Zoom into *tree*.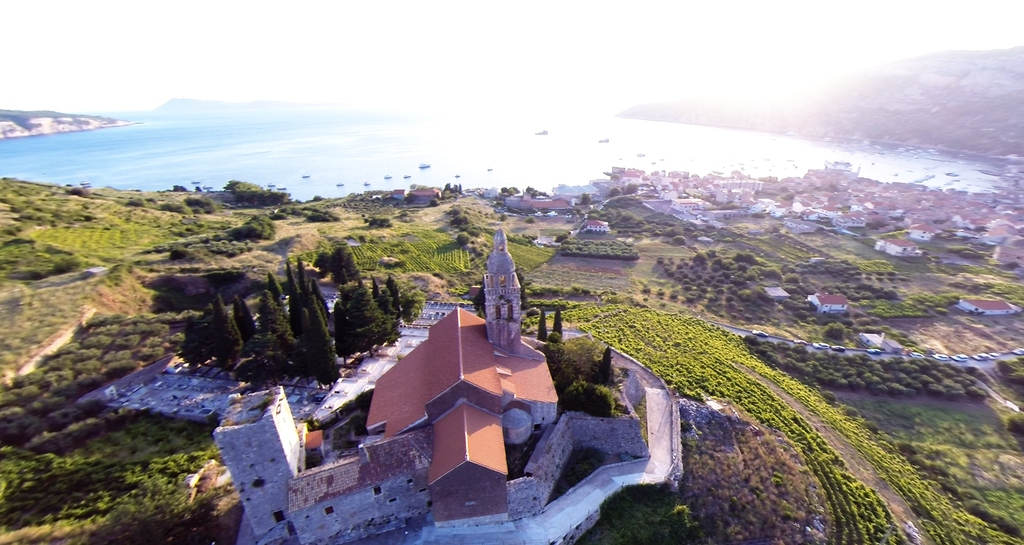
Zoom target: pyautogui.locateOnScreen(498, 185, 522, 197).
